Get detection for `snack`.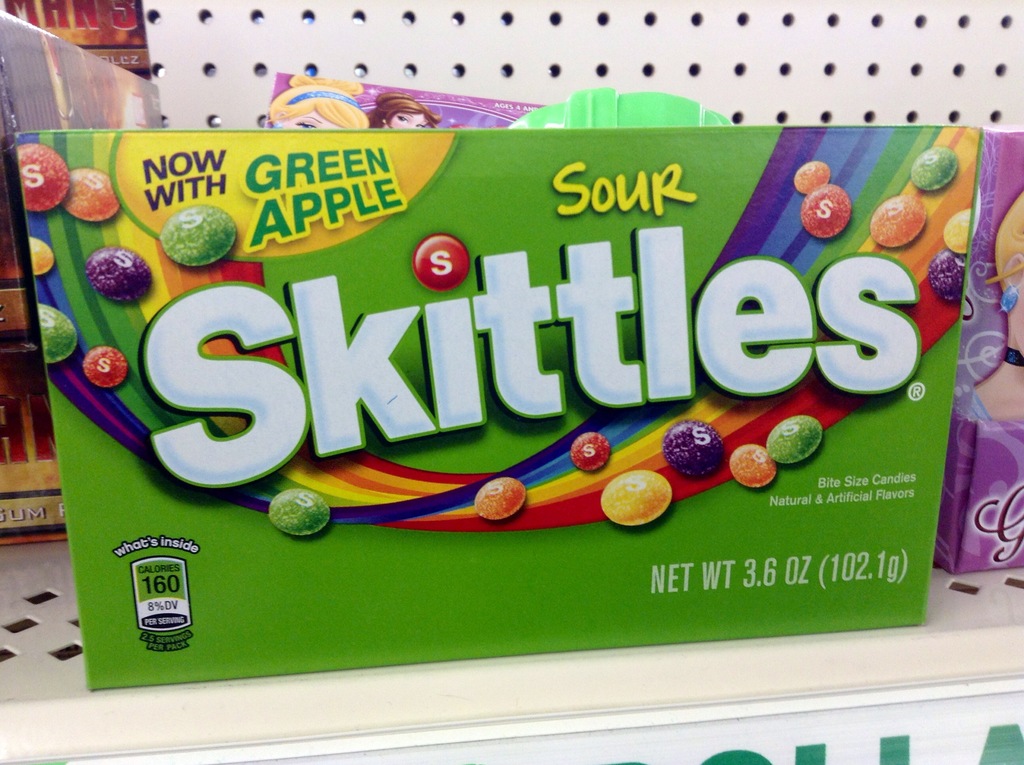
Detection: detection(406, 235, 474, 295).
